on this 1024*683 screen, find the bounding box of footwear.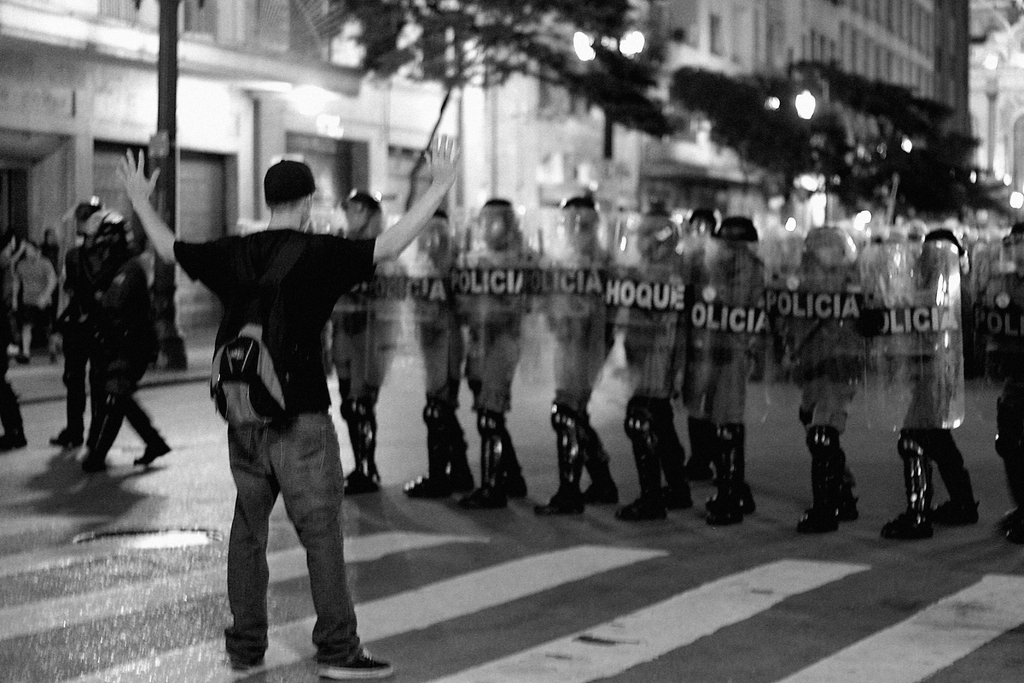
Bounding box: <bbox>83, 386, 120, 477</bbox>.
